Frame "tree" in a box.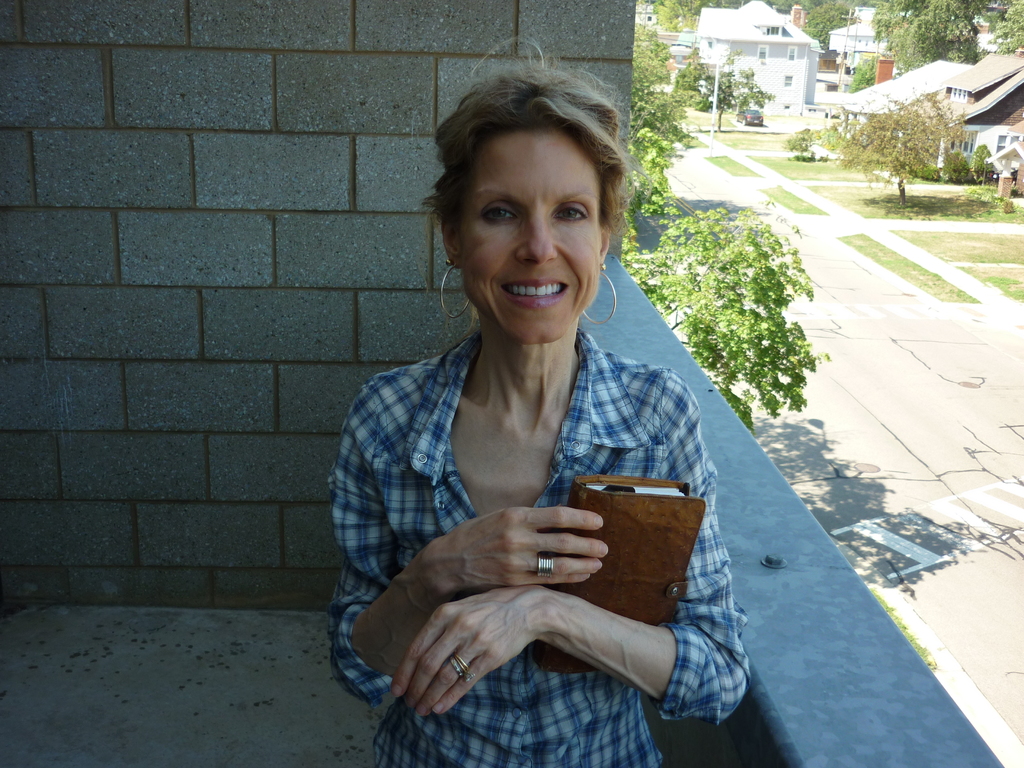
[x1=822, y1=0, x2=1023, y2=65].
